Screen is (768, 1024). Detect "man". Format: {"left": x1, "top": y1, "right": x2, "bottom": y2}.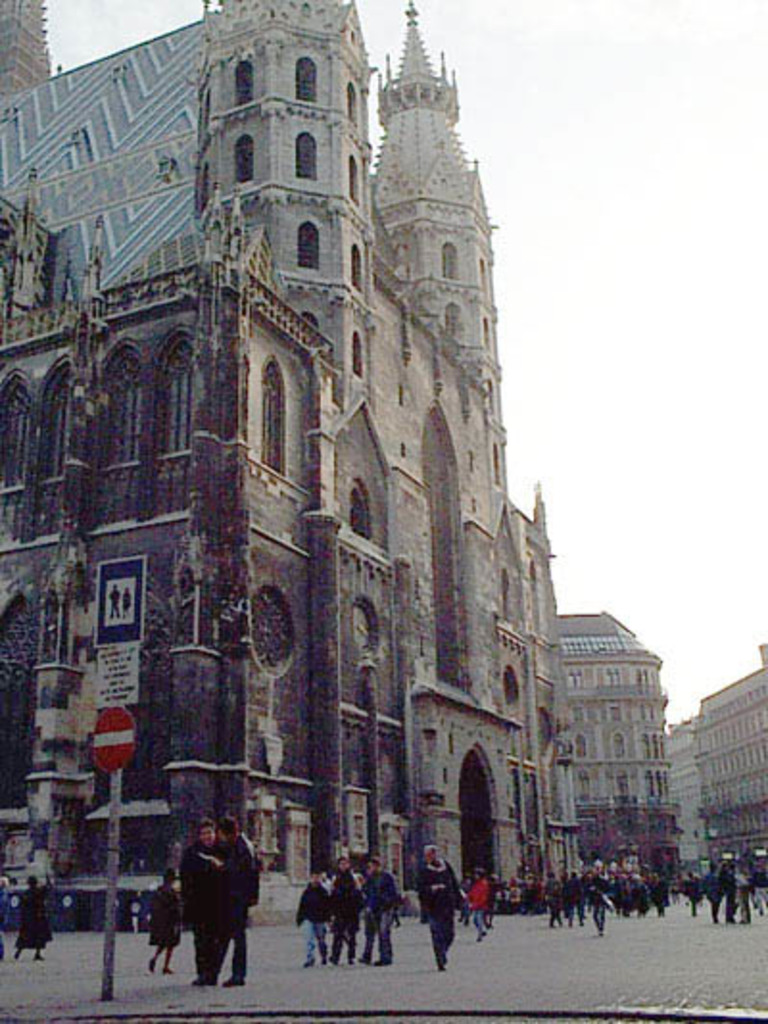
{"left": 157, "top": 815, "right": 263, "bottom": 991}.
